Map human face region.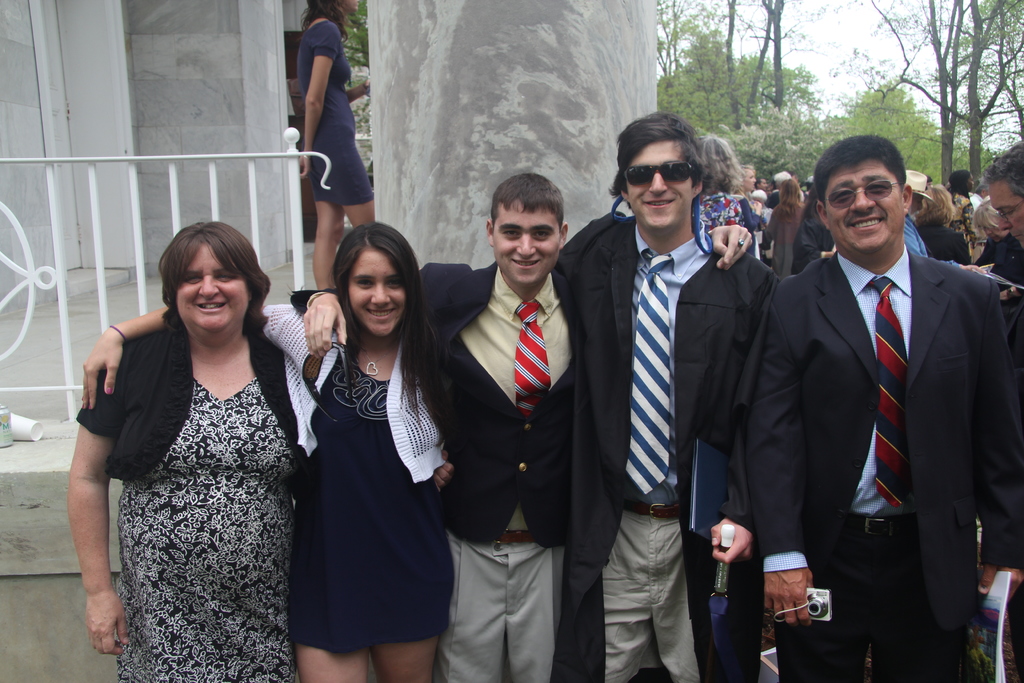
Mapped to (740, 168, 757, 193).
